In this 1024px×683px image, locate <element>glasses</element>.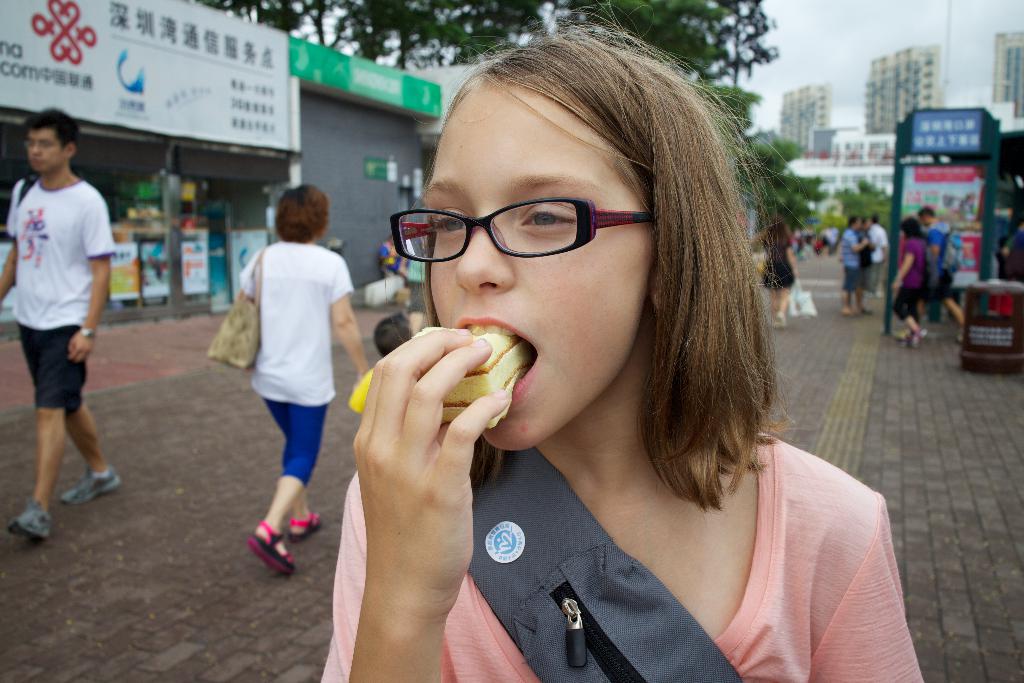
Bounding box: locate(384, 196, 687, 267).
